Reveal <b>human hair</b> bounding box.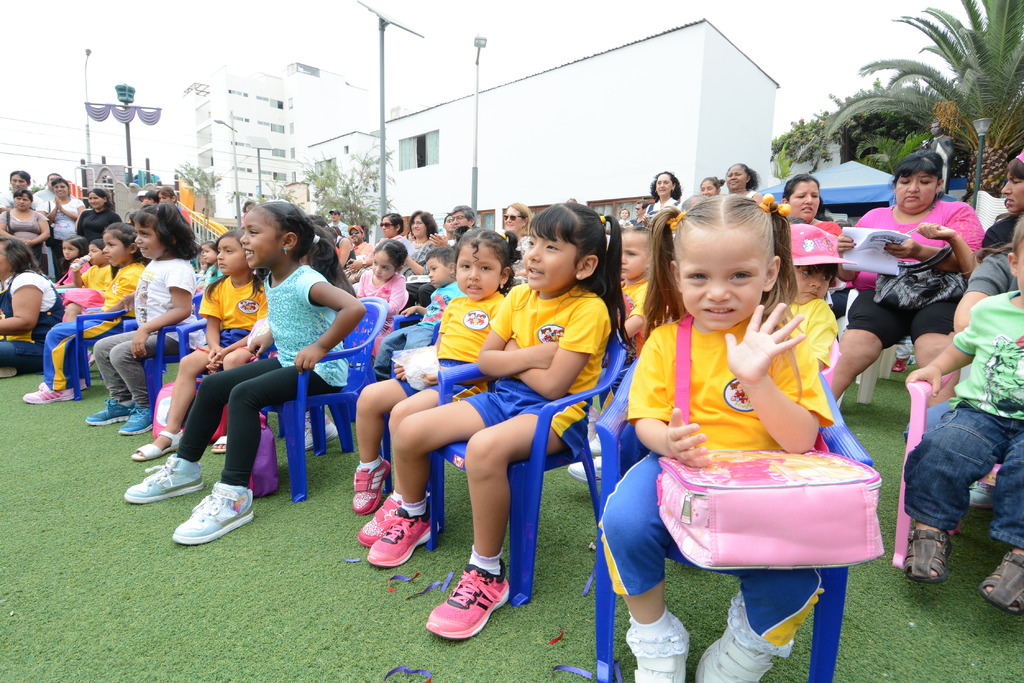
Revealed: x1=65, y1=236, x2=85, y2=253.
